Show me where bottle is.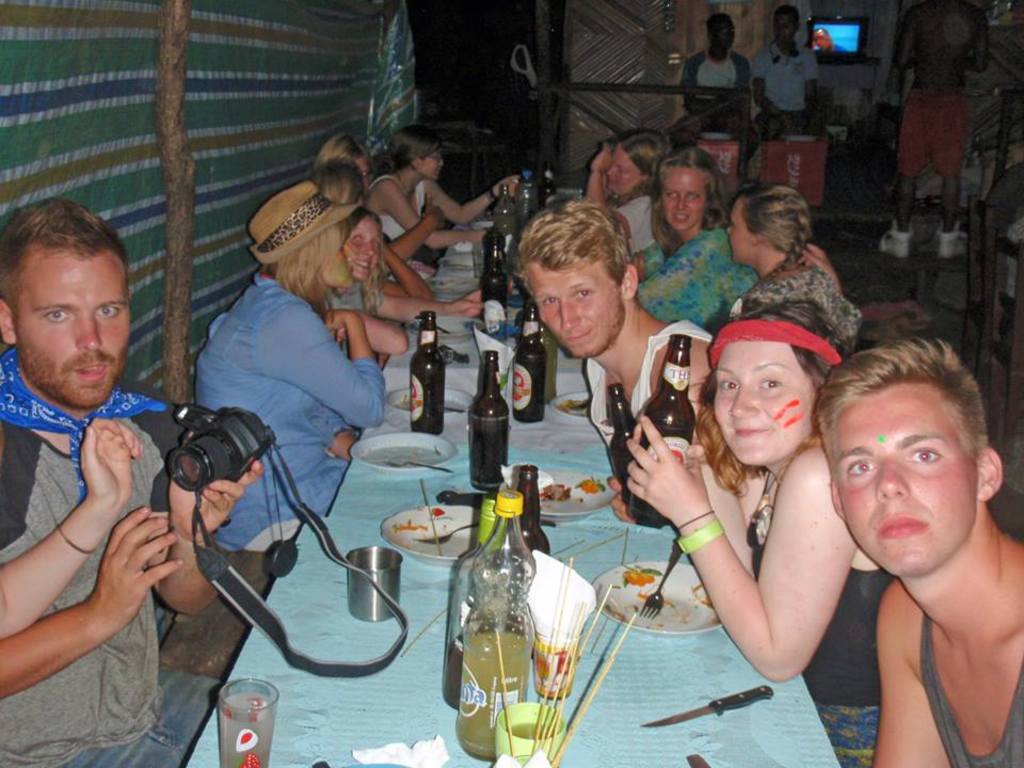
bottle is at 625/334/692/526.
